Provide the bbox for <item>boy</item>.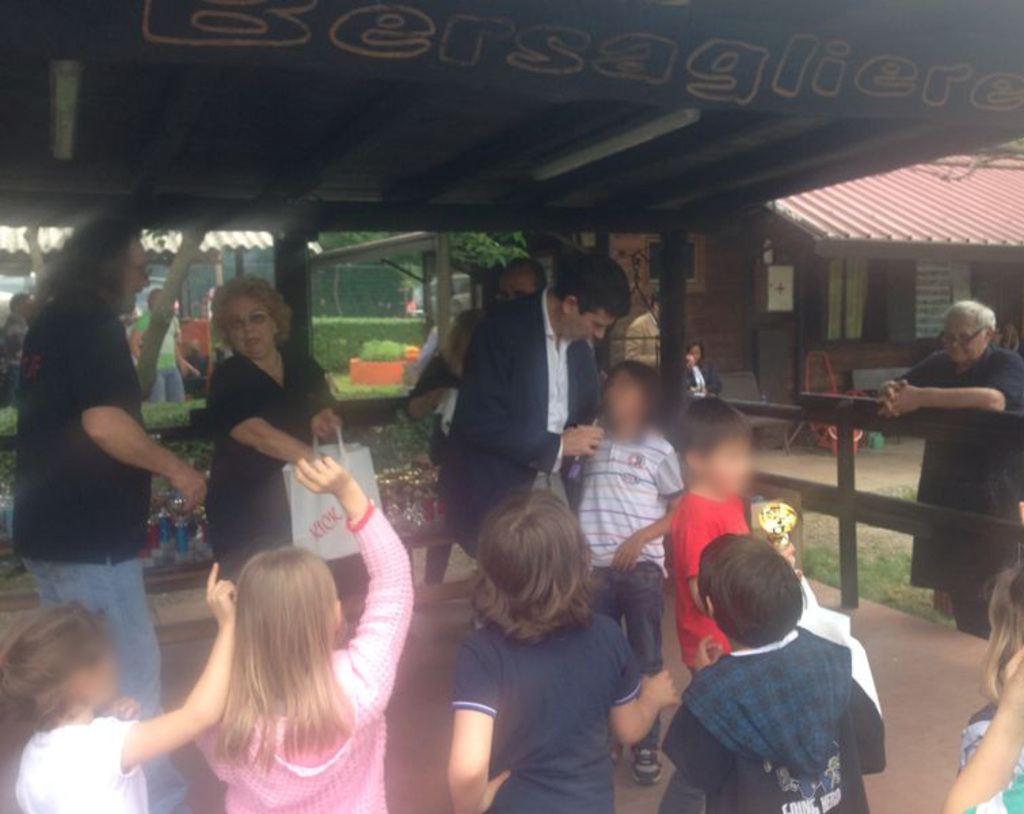
<bbox>658, 532, 887, 813</bbox>.
